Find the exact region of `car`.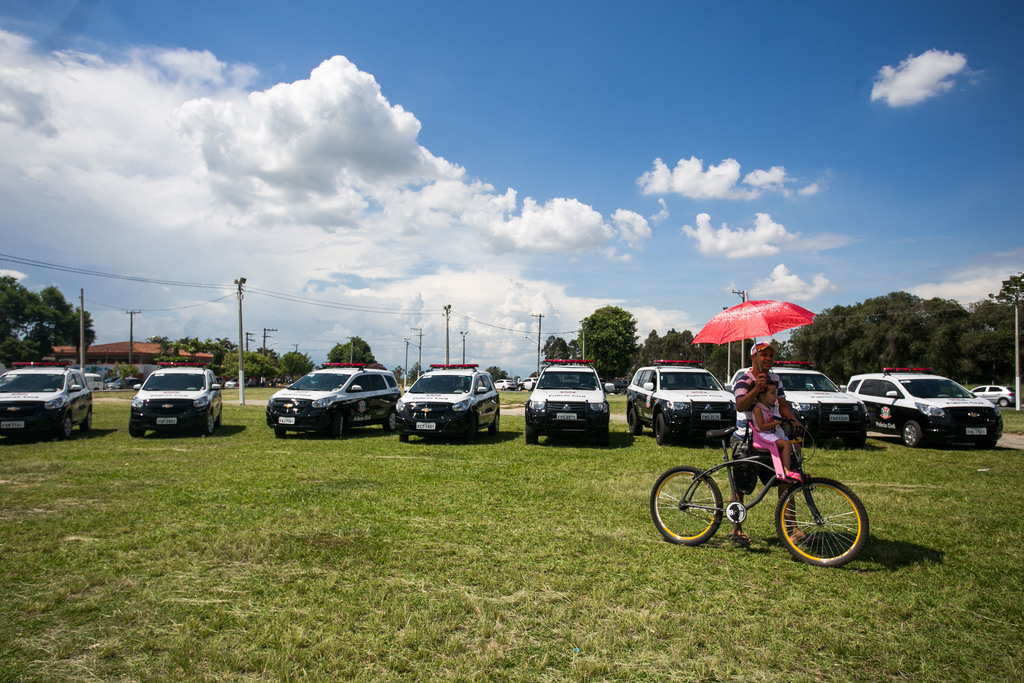
Exact region: select_region(399, 365, 501, 447).
